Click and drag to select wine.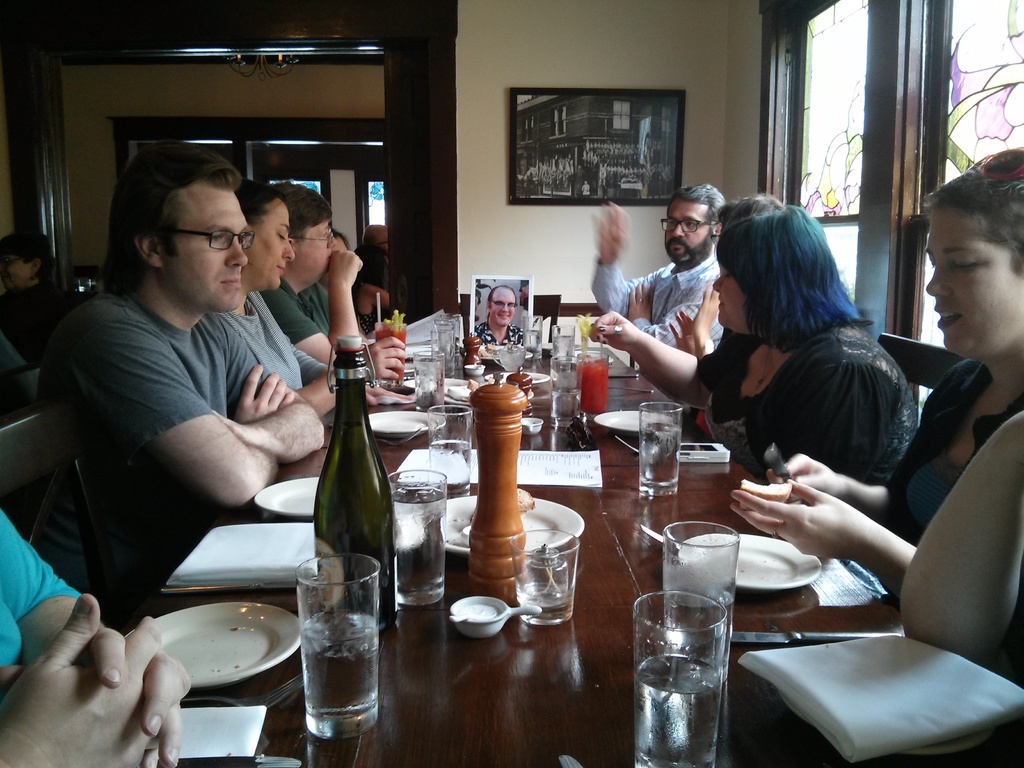
Selection: (305,343,398,624).
